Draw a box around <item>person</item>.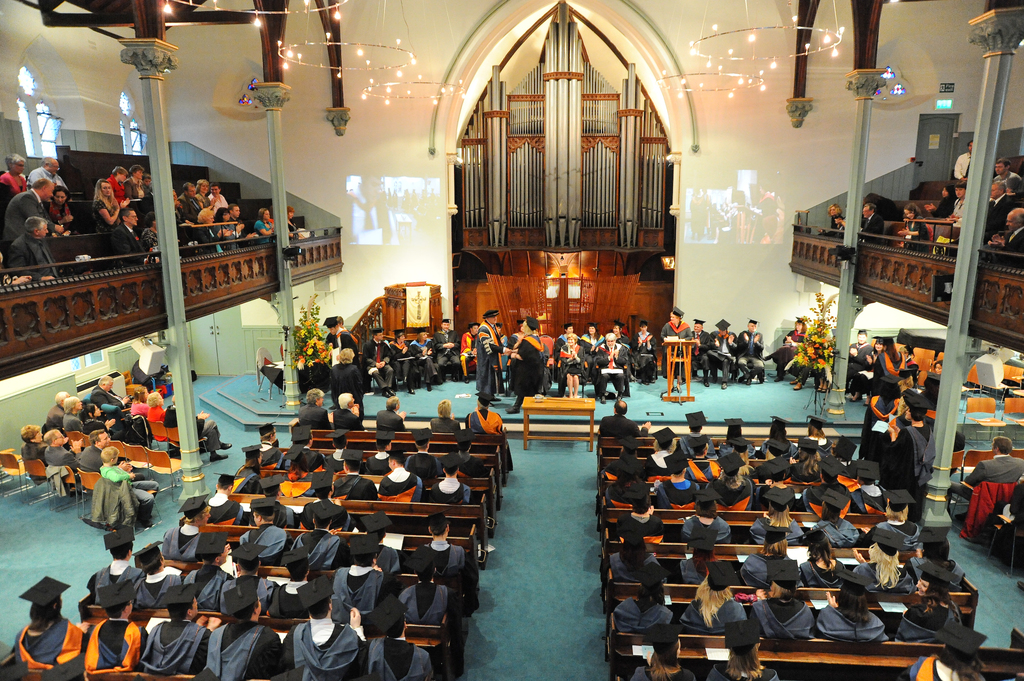
BBox(334, 315, 362, 351).
